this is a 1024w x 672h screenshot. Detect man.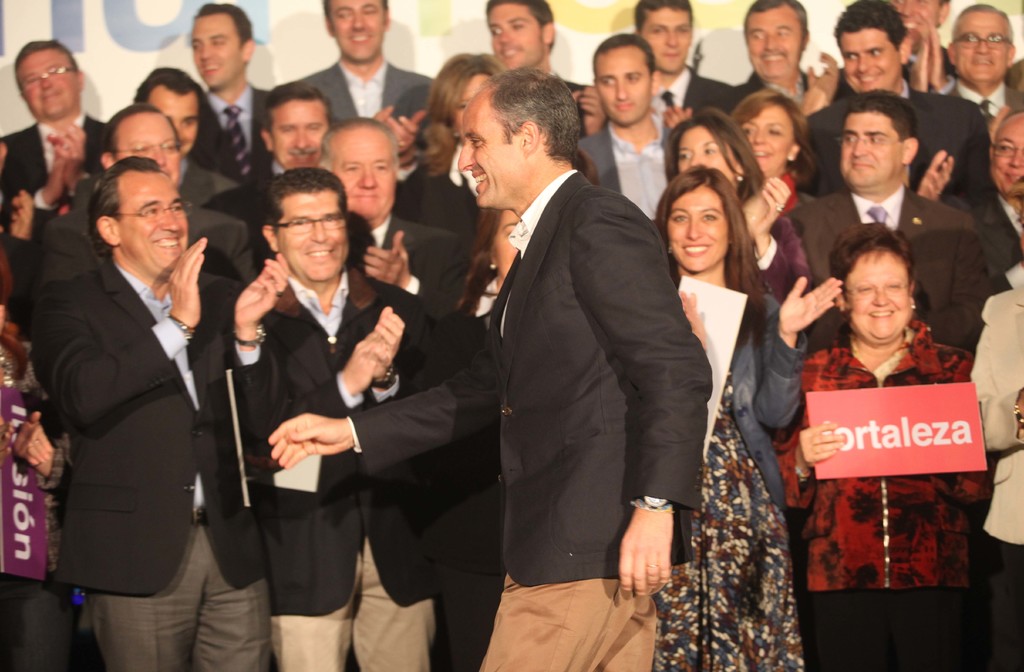
box=[966, 105, 1023, 300].
